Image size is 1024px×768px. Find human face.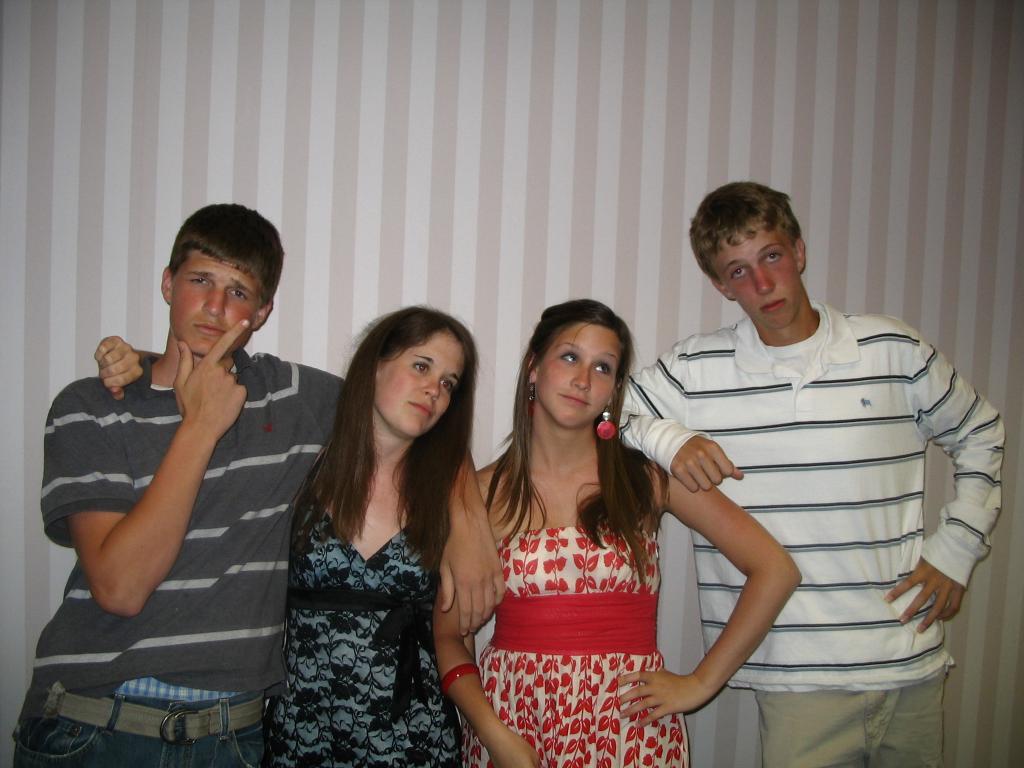
region(712, 230, 801, 328).
